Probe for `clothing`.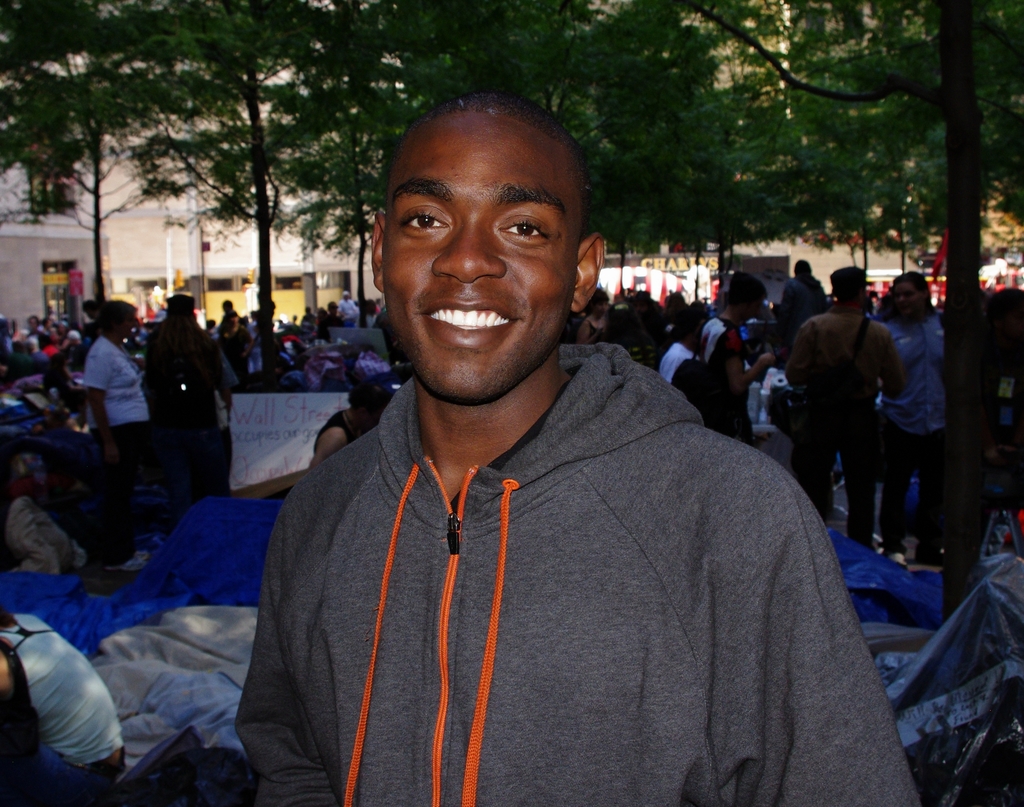
Probe result: {"left": 887, "top": 309, "right": 963, "bottom": 542}.
